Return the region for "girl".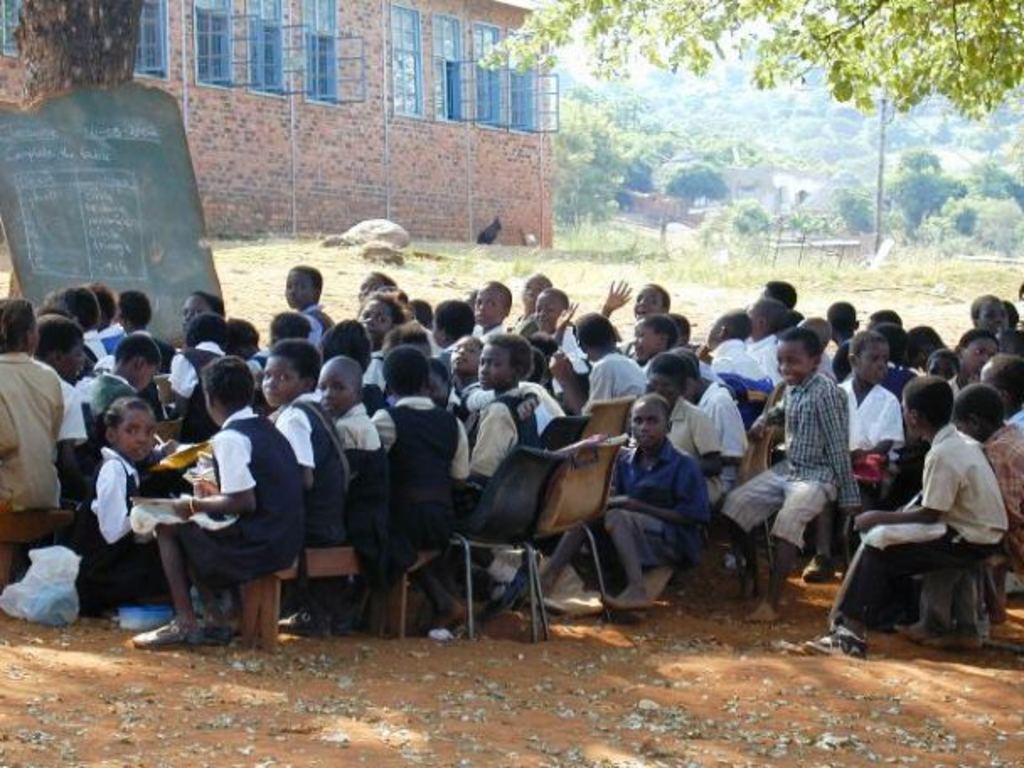
<box>446,332,546,522</box>.
